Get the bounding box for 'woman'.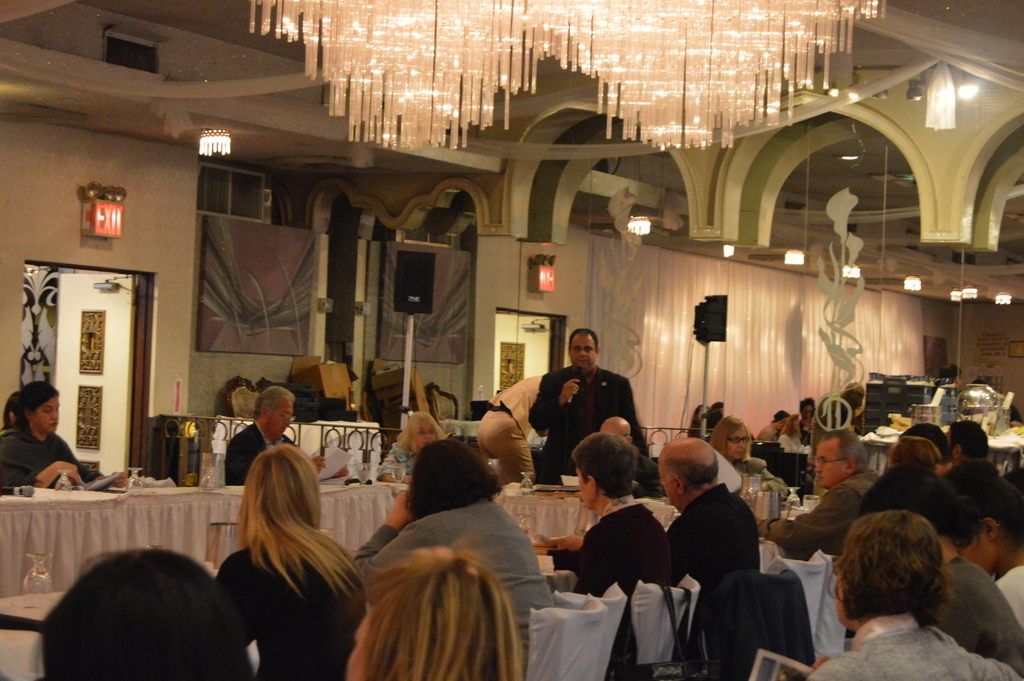
[847, 475, 1023, 680].
